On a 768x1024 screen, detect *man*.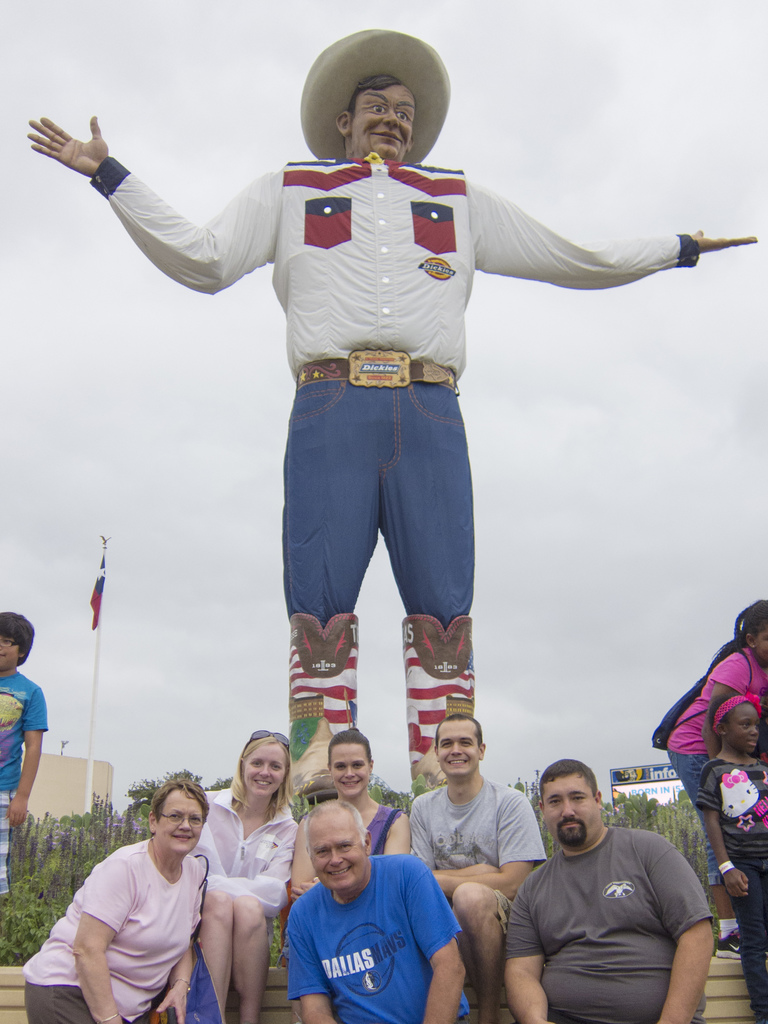
bbox(280, 792, 473, 1023).
